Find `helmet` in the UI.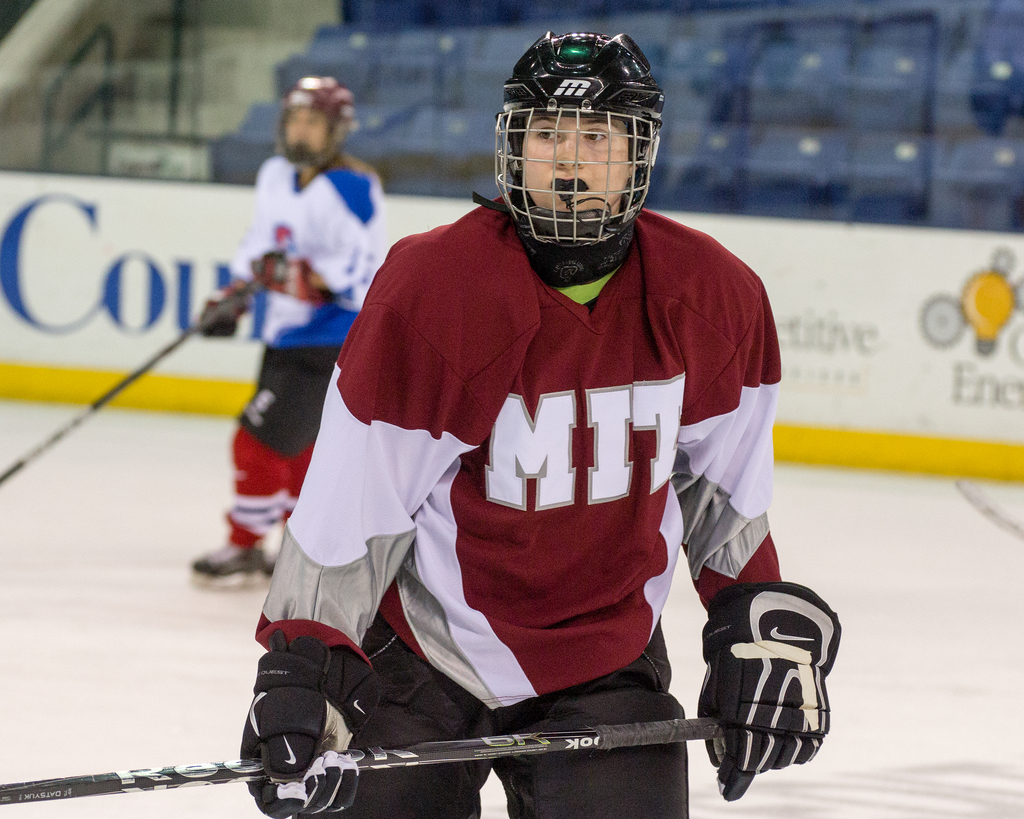
UI element at bbox=[282, 74, 369, 170].
